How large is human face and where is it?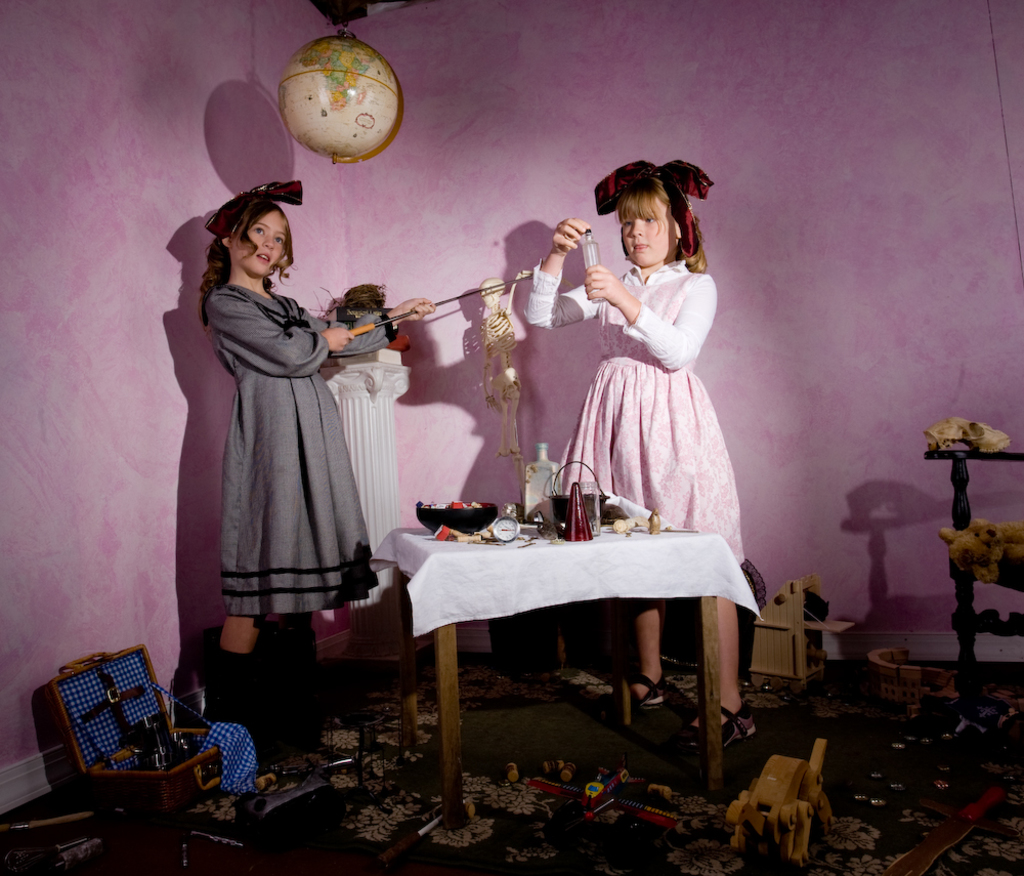
Bounding box: bbox=(623, 211, 669, 266).
